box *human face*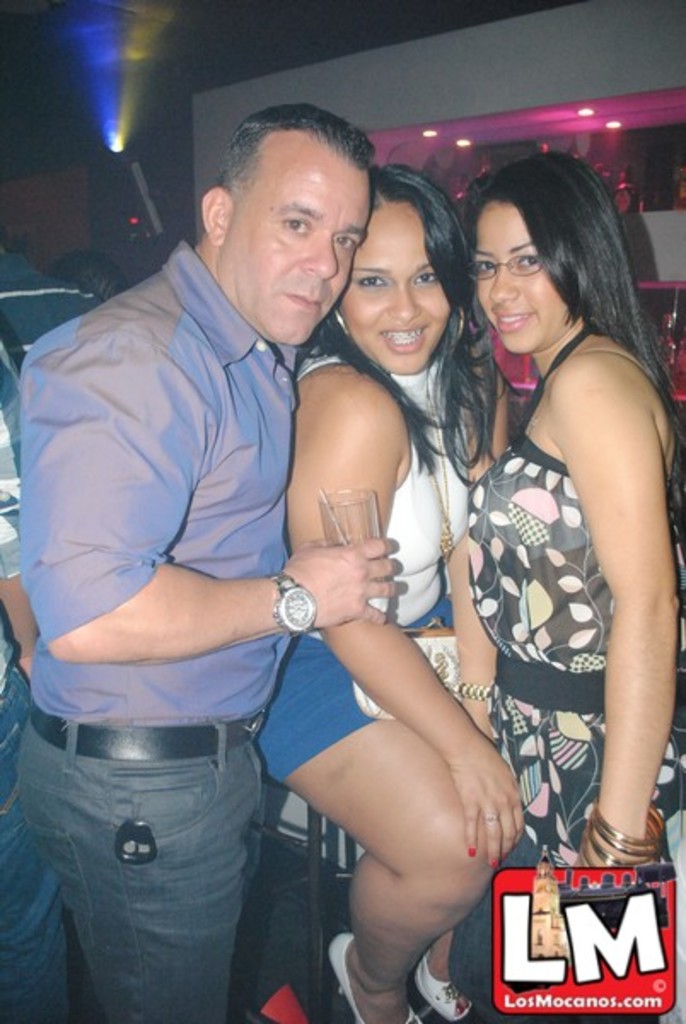
region(473, 200, 577, 353)
